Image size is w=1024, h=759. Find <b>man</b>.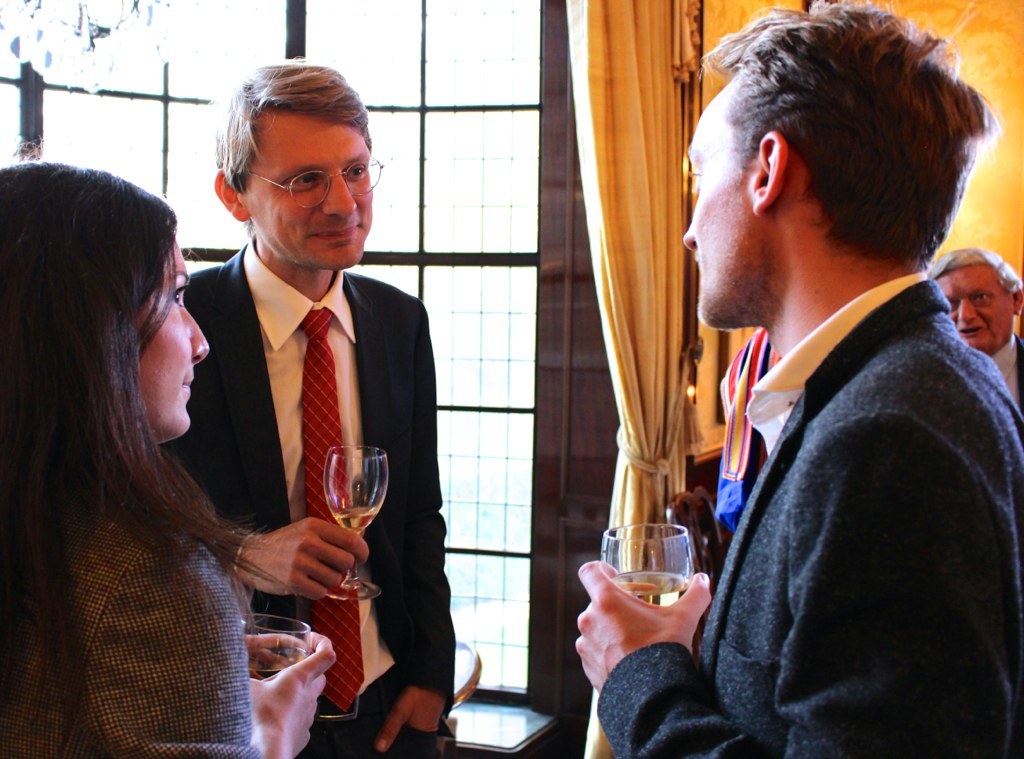
x1=915 y1=232 x2=1019 y2=418.
